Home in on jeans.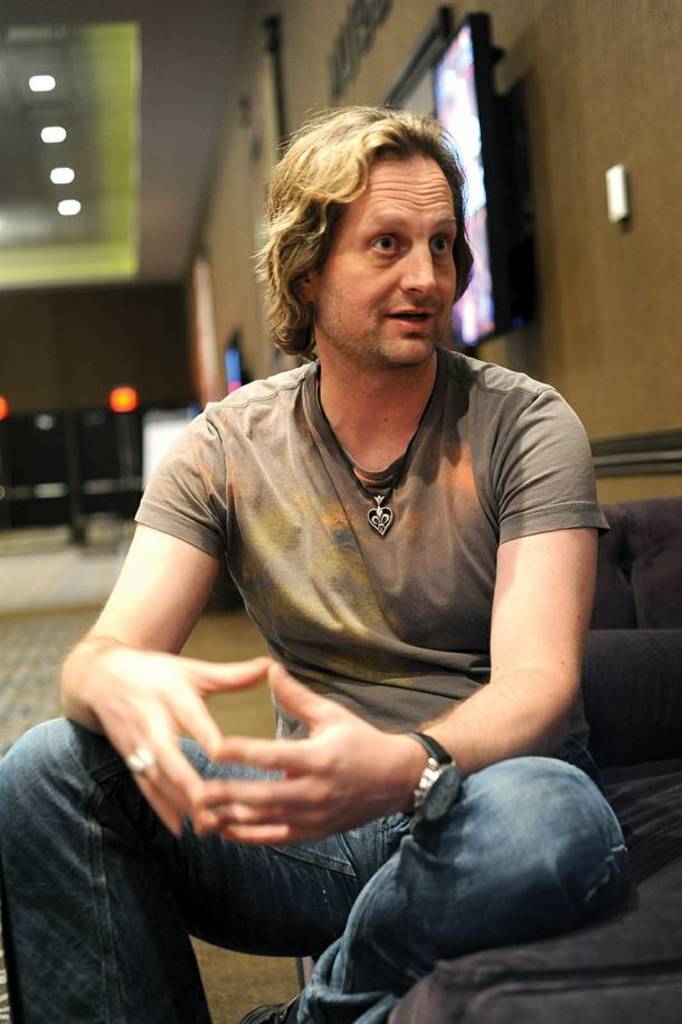
Homed in at bbox=(0, 713, 628, 1023).
